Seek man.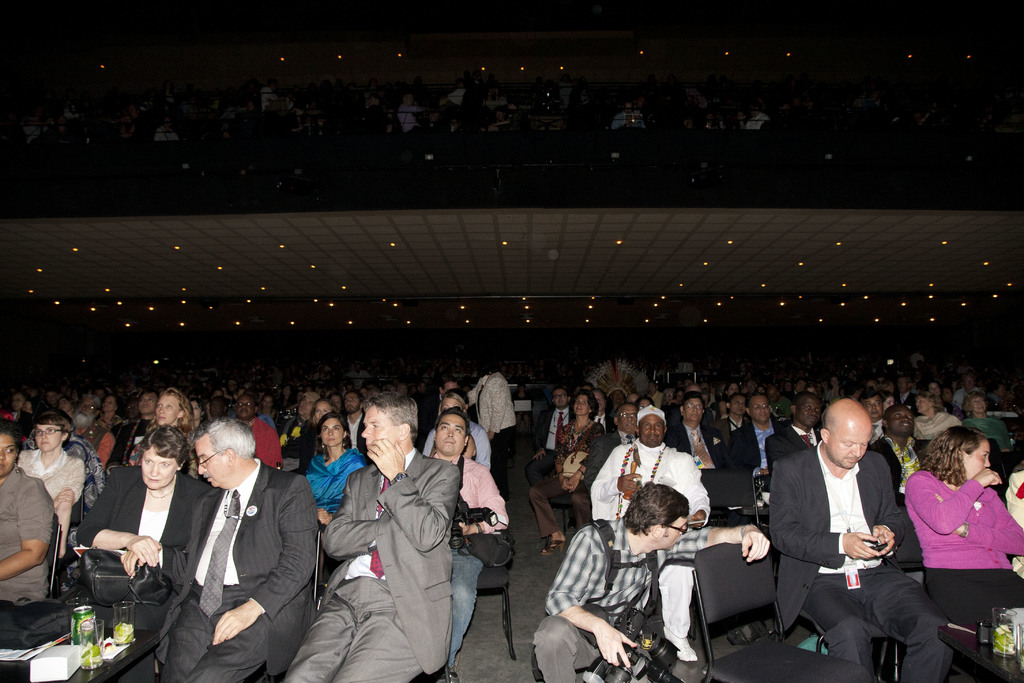
rect(664, 390, 728, 475).
